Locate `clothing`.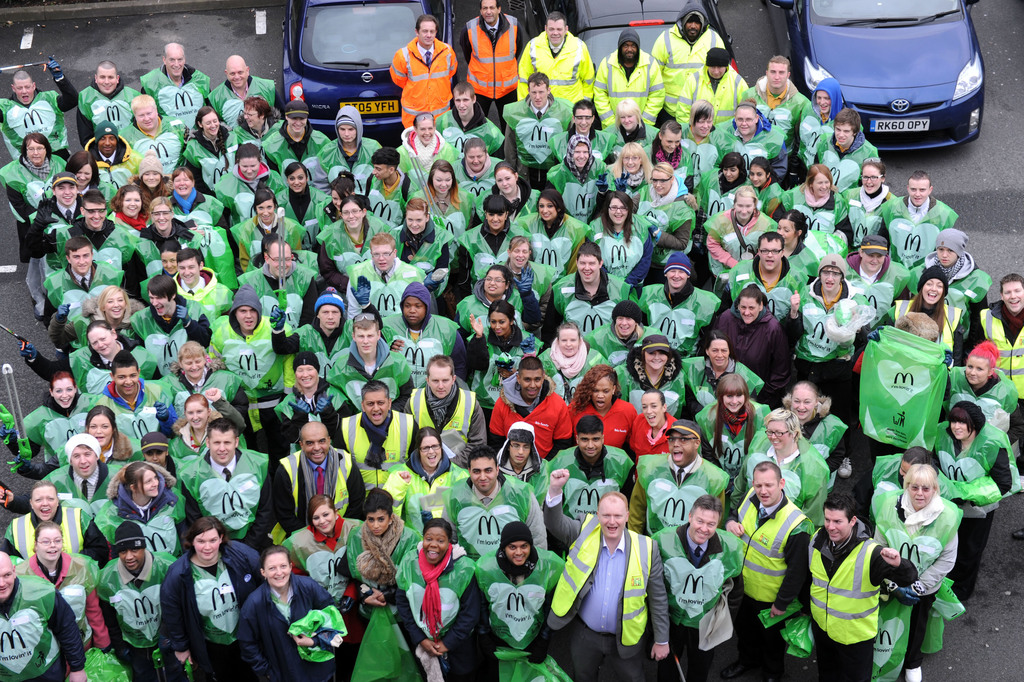
Bounding box: l=208, t=72, r=266, b=140.
